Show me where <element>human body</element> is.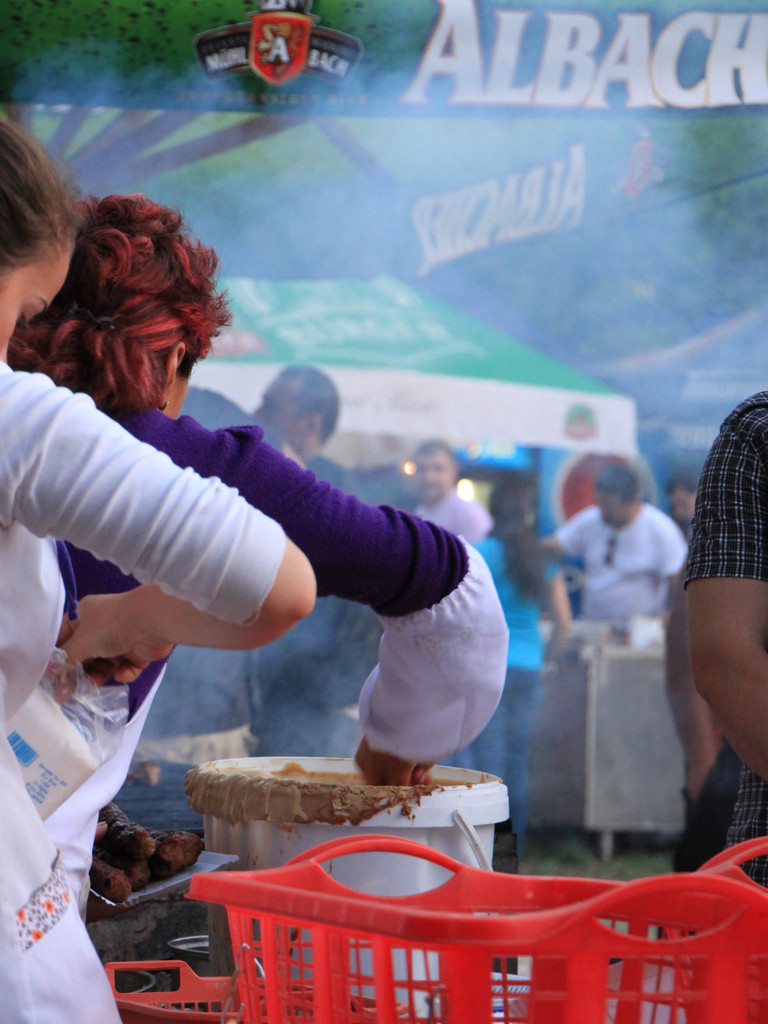
<element>human body</element> is at select_region(540, 462, 685, 604).
